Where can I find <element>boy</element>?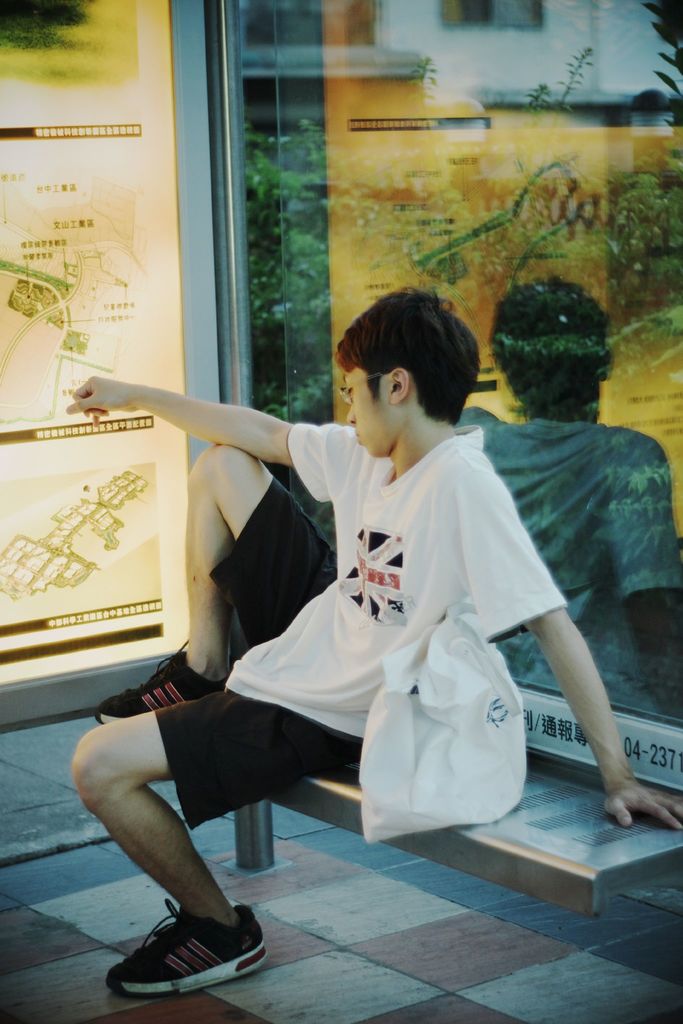
You can find it at (left=59, top=287, right=682, bottom=998).
